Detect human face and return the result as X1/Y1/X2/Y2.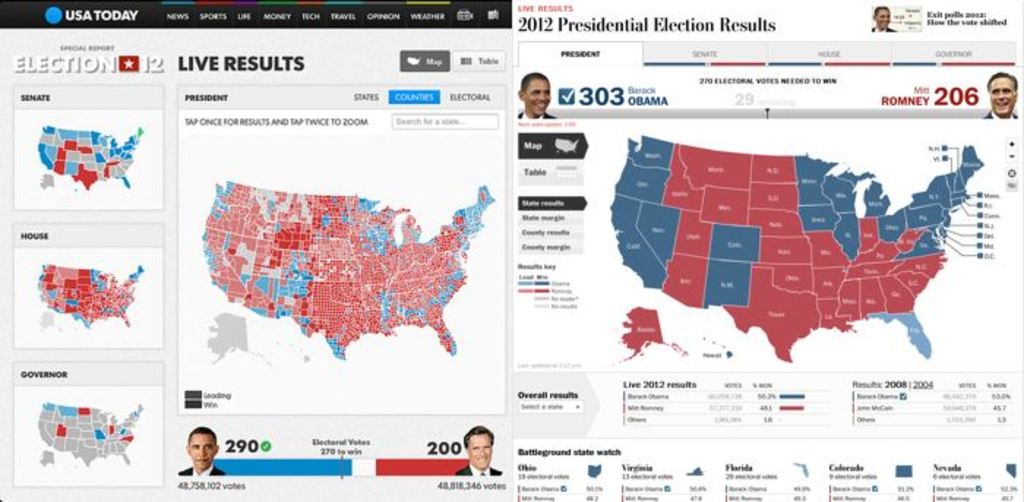
467/436/493/461.
